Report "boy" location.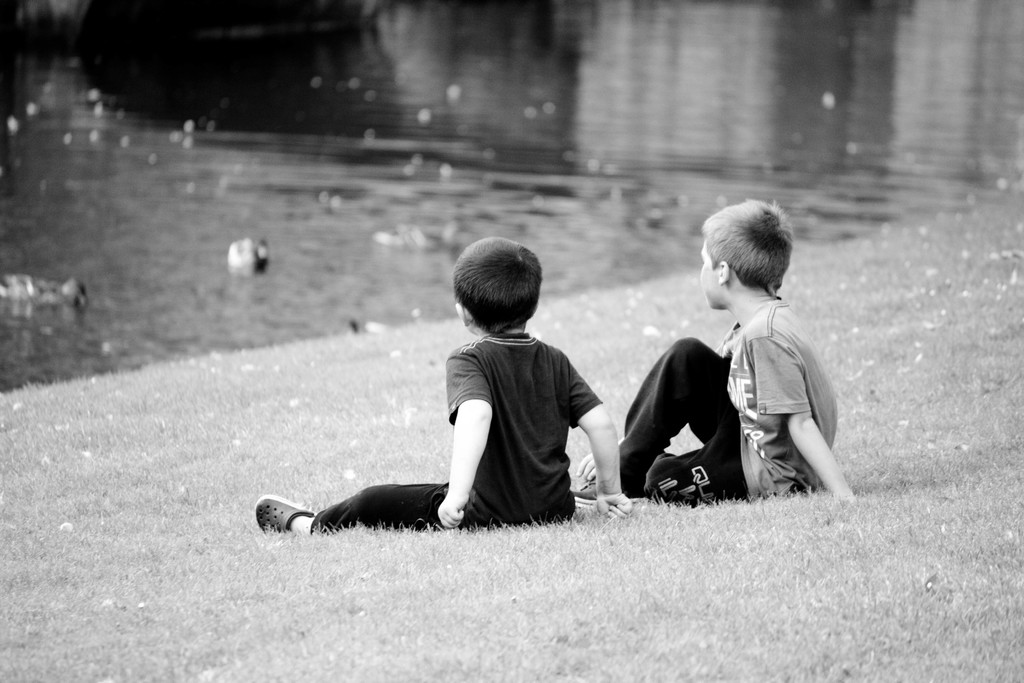
Report: Rect(568, 189, 844, 504).
